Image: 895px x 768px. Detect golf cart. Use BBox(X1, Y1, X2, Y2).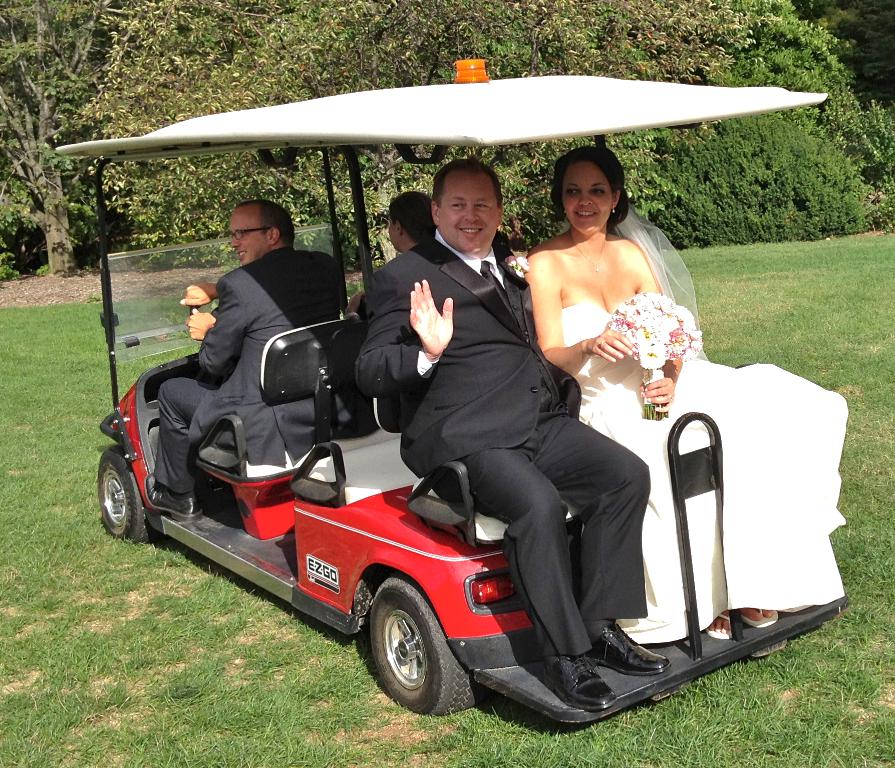
BBox(52, 58, 850, 730).
